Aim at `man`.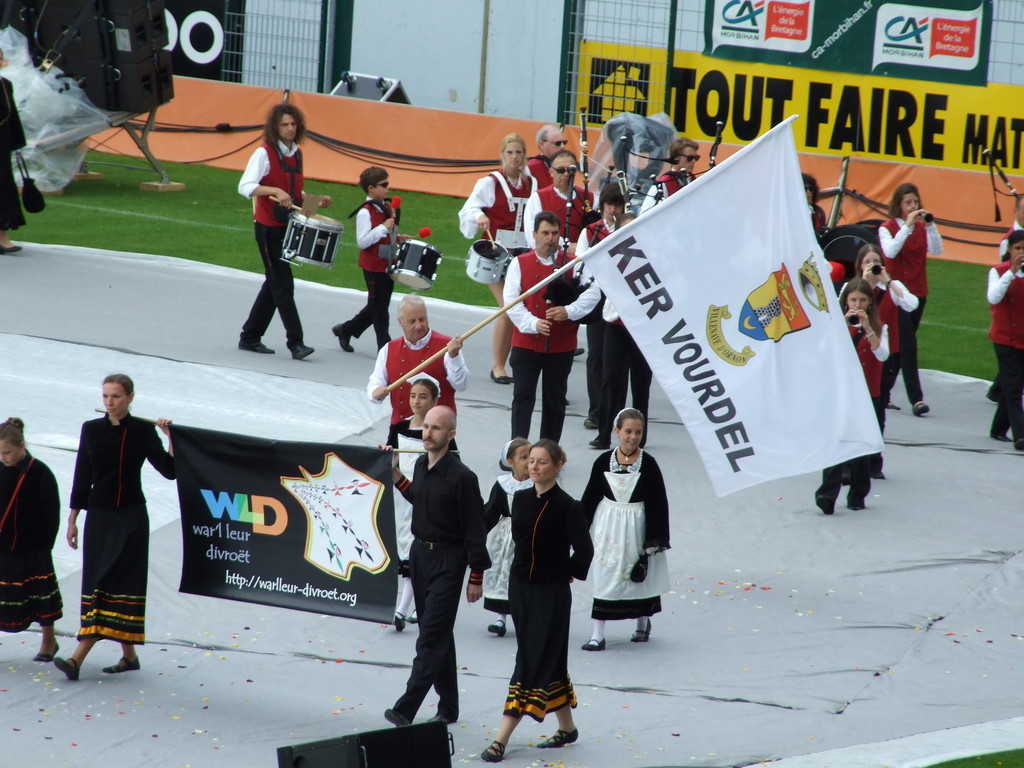
Aimed at 642/137/707/219.
